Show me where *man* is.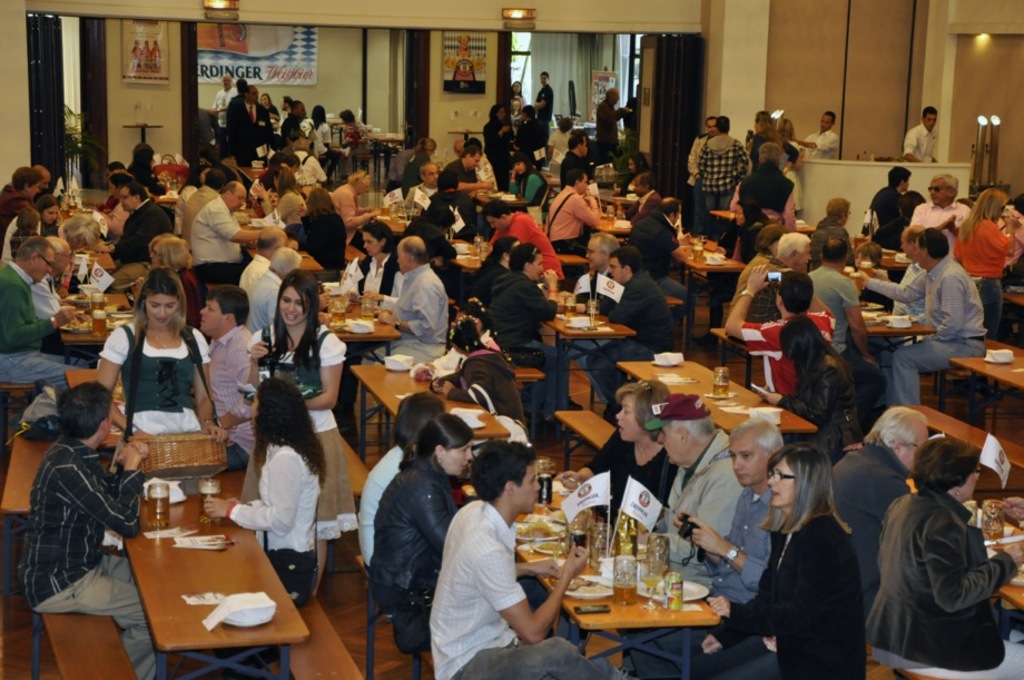
*man* is at 244, 240, 301, 332.
